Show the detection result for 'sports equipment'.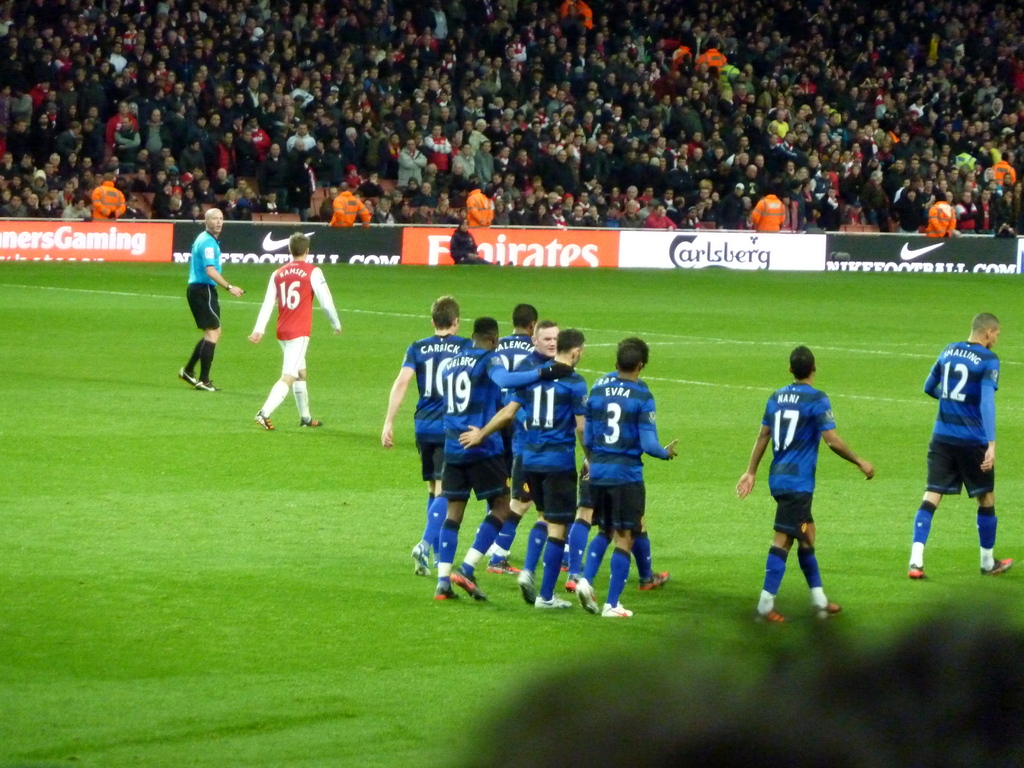
bbox=[451, 564, 490, 601].
